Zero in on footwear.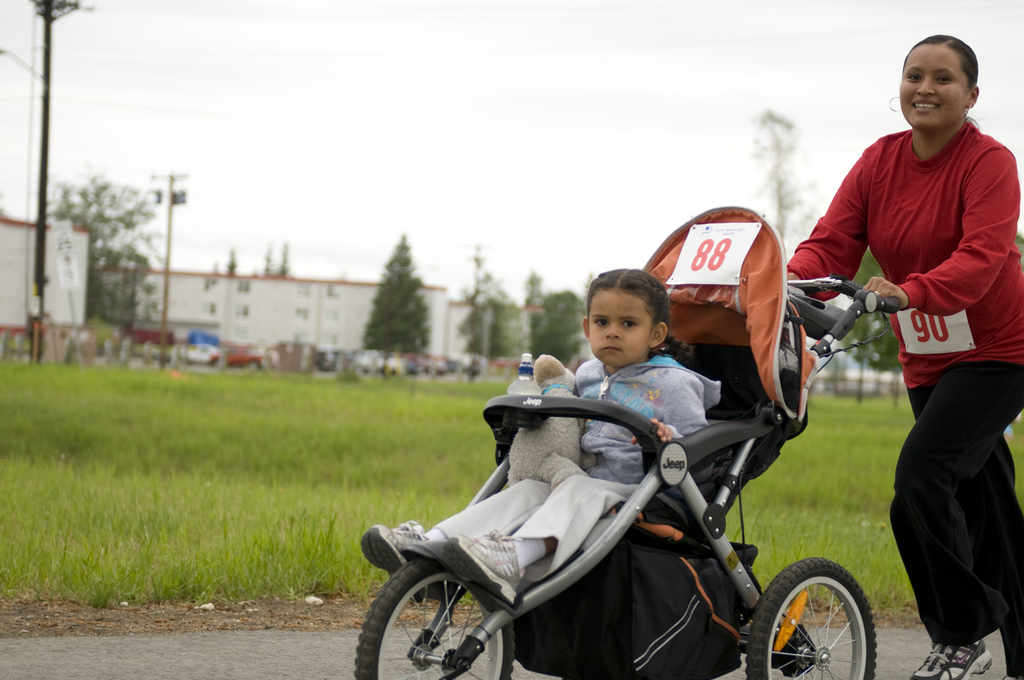
Zeroed in: [358,522,428,601].
